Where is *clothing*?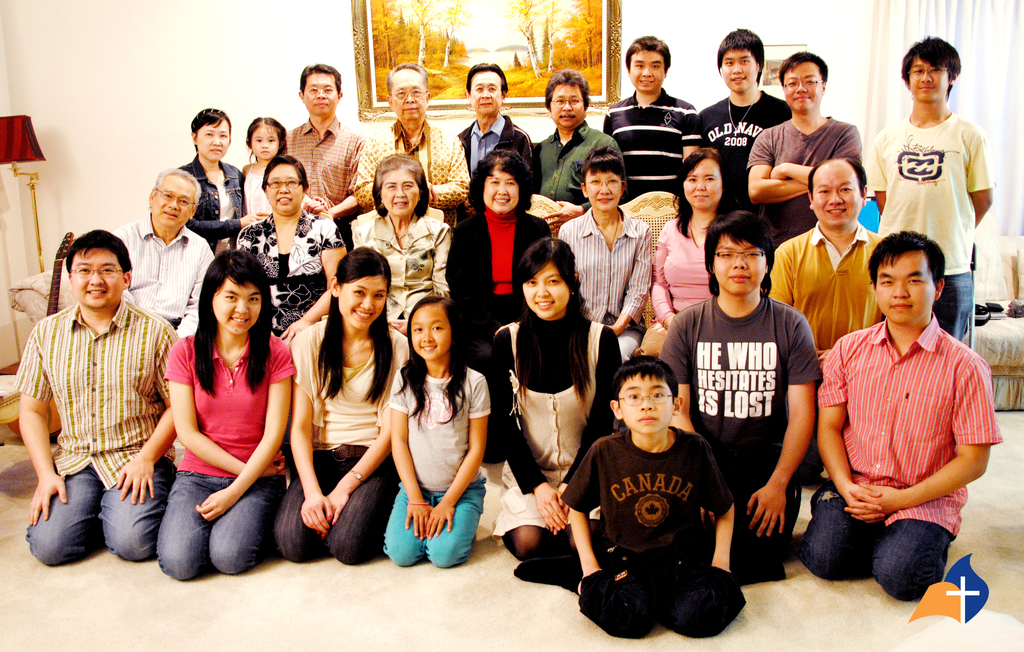
box(559, 427, 758, 630).
